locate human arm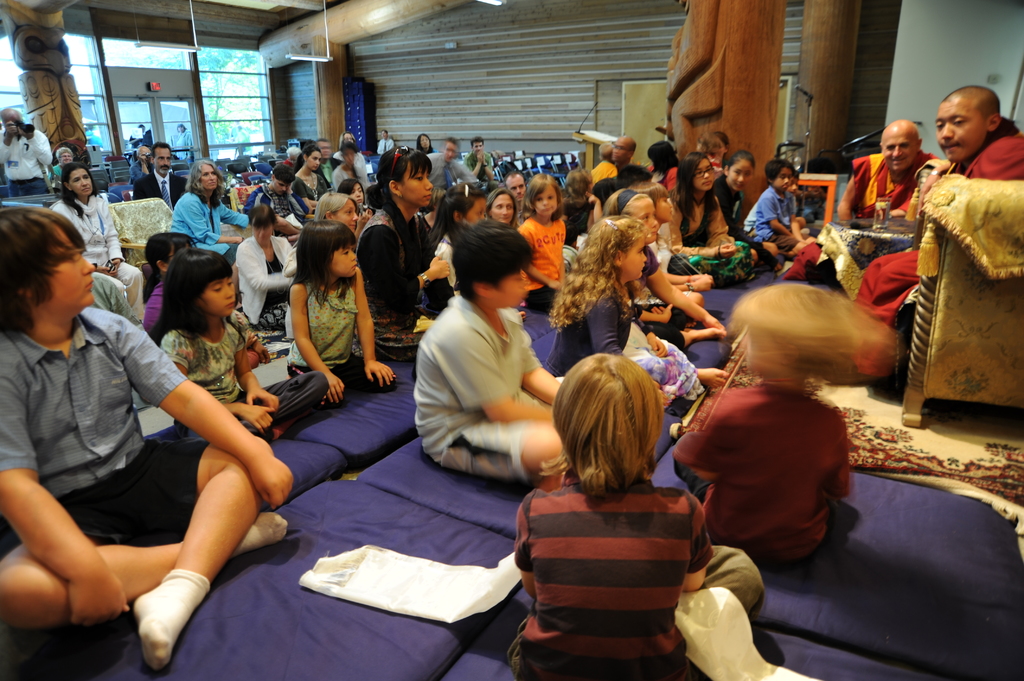
[left=663, top=203, right=740, bottom=257]
